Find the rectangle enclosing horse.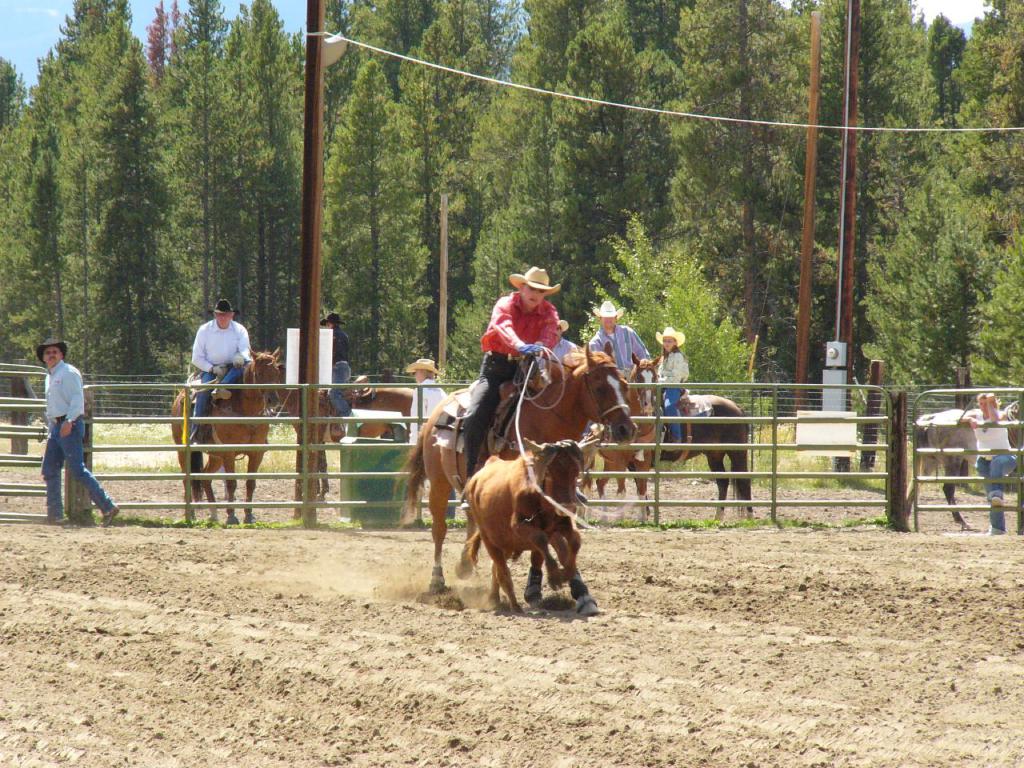
crop(914, 398, 1023, 530).
